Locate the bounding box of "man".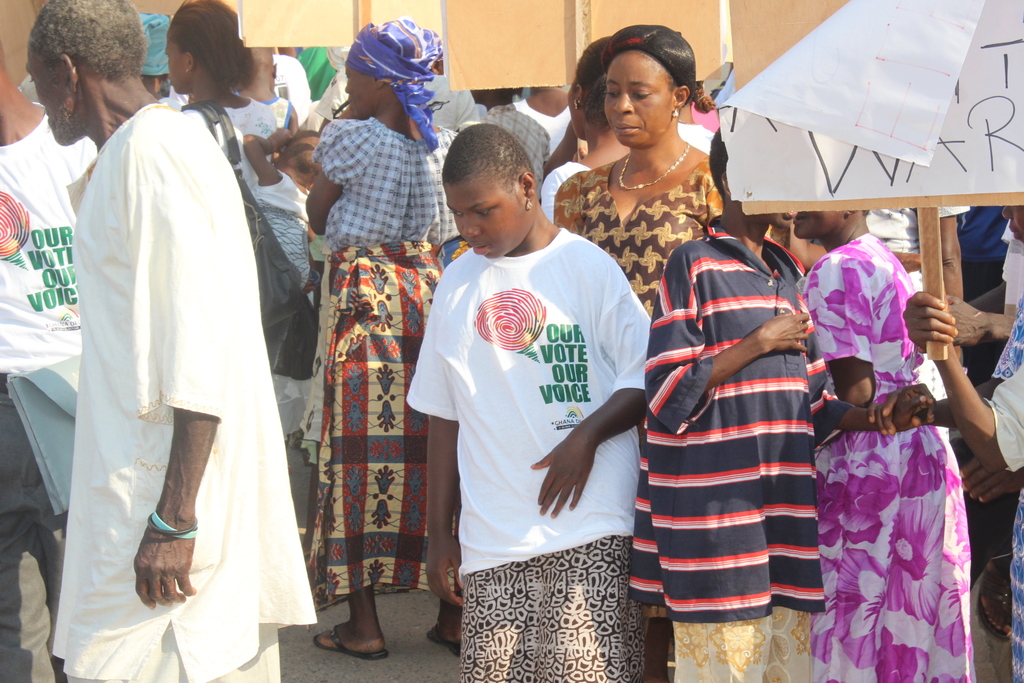
Bounding box: <region>42, 0, 316, 682</region>.
